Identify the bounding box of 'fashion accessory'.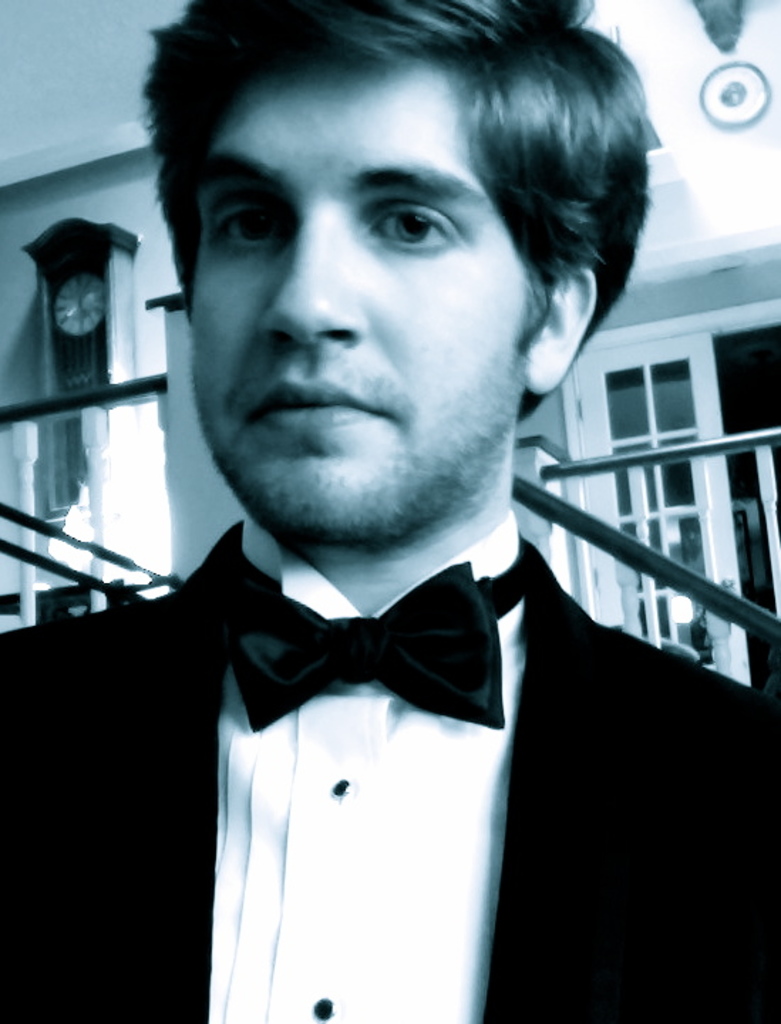
select_region(222, 532, 522, 735).
